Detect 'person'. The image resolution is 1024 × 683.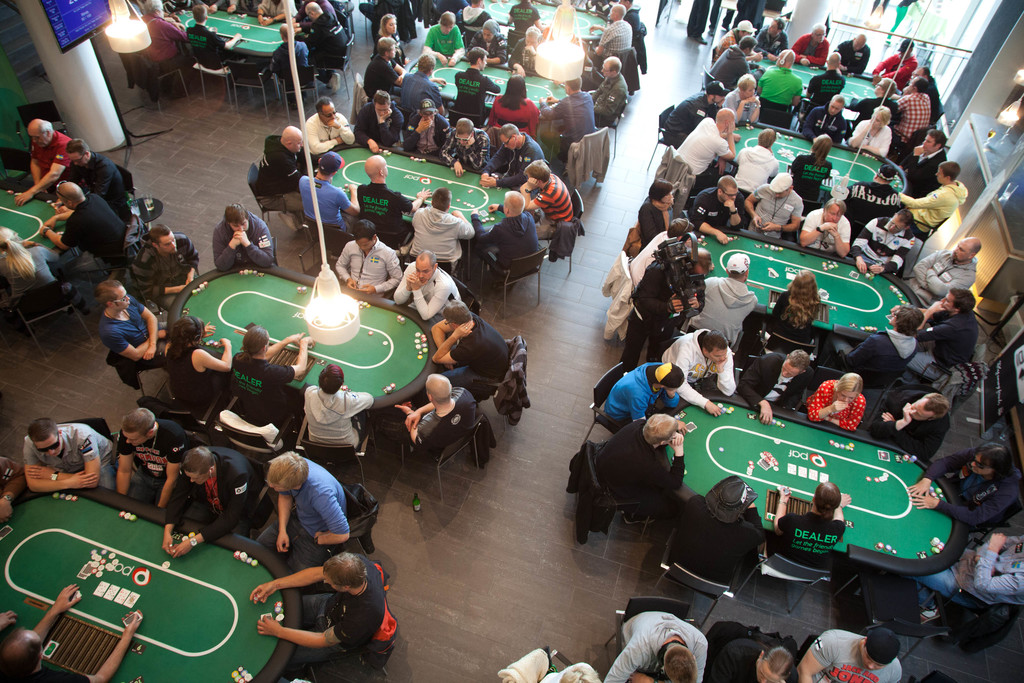
bbox=(691, 252, 764, 356).
